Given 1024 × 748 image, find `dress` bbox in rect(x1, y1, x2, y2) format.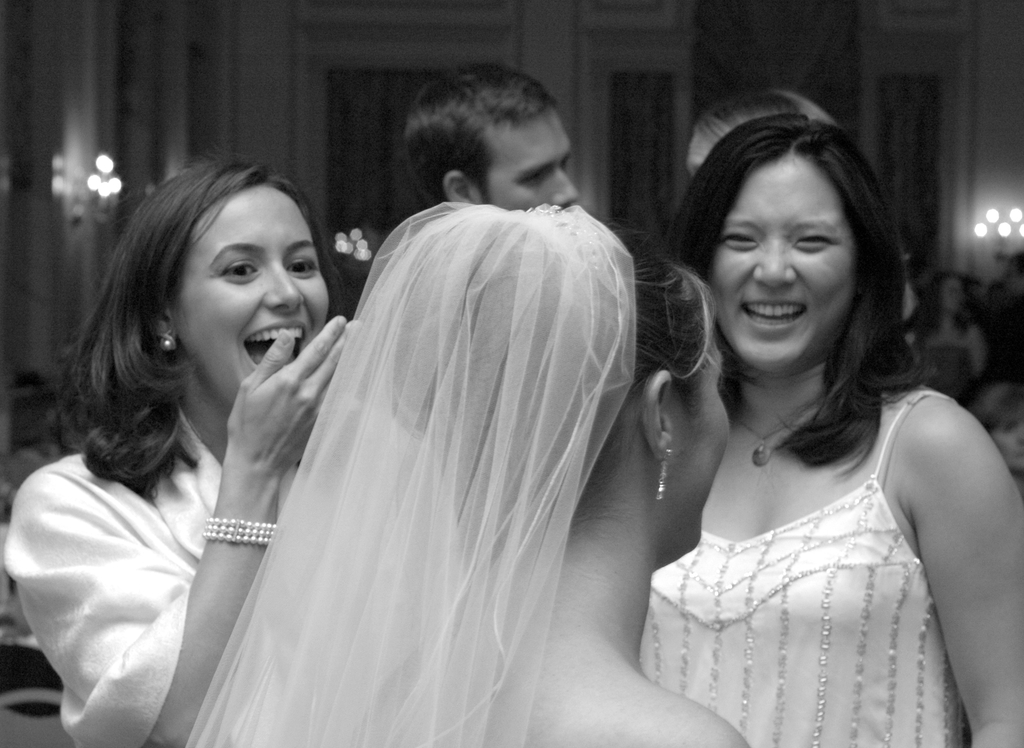
rect(4, 409, 299, 744).
